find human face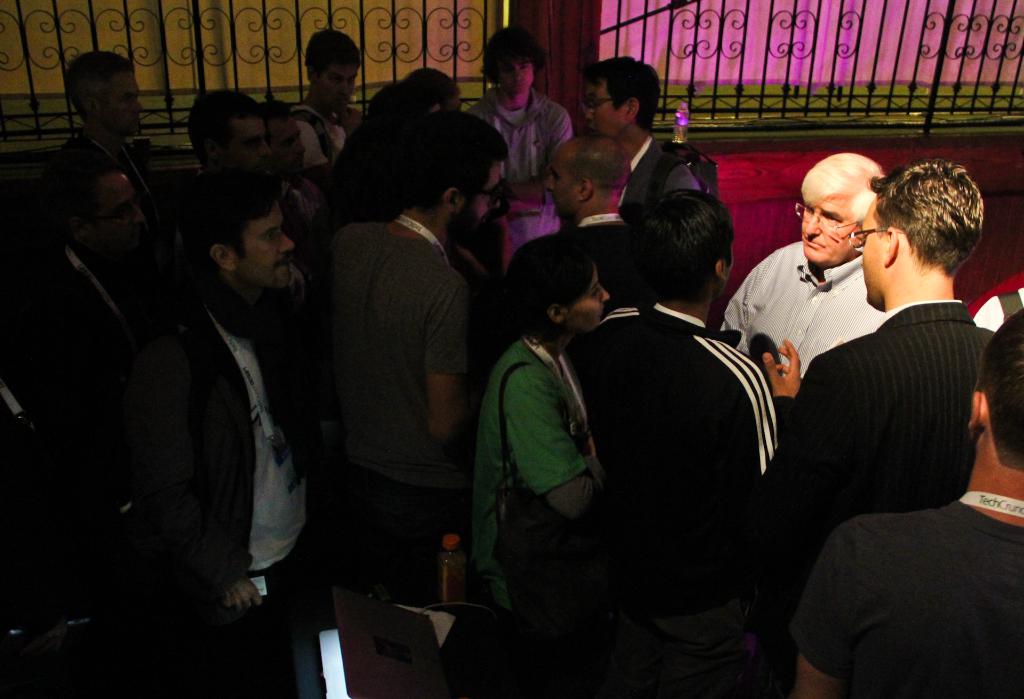
<bbox>98, 64, 145, 136</bbox>
